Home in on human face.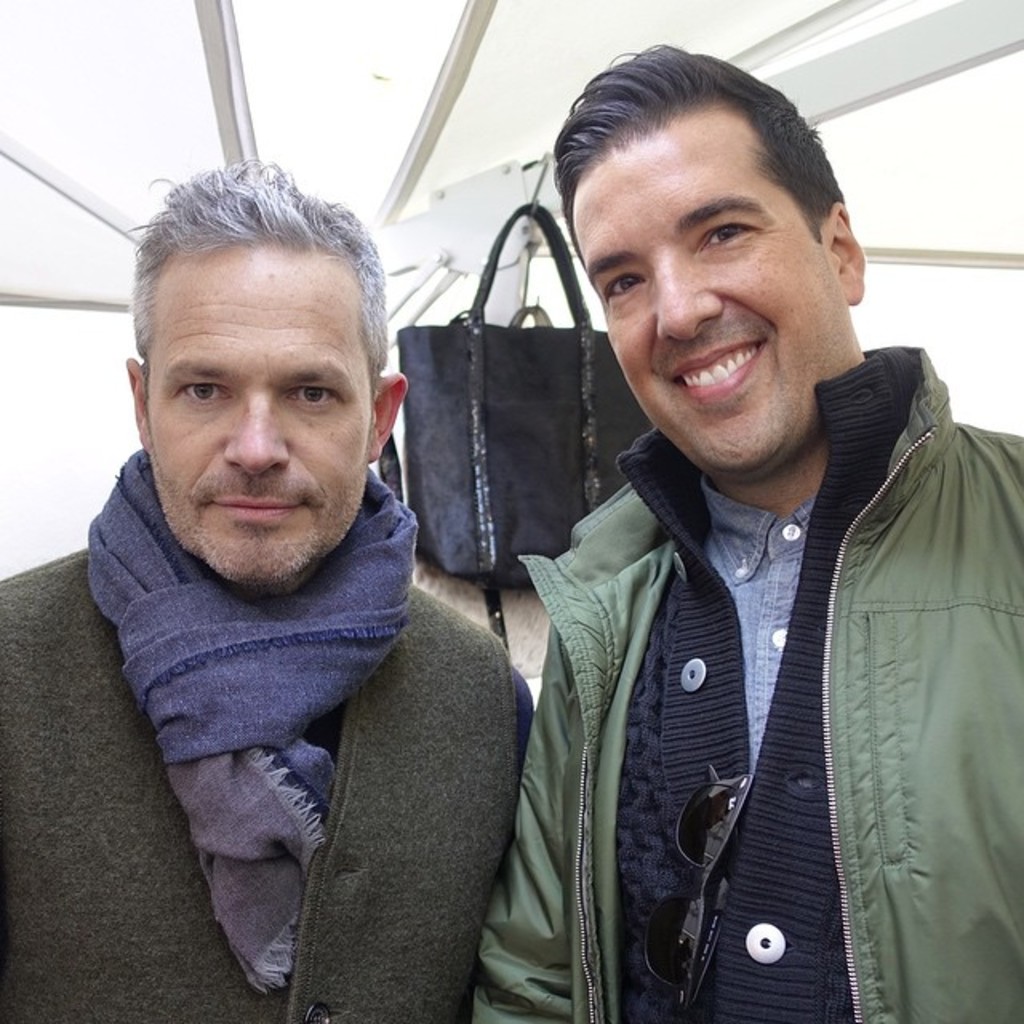
Homed in at <region>555, 117, 840, 480</region>.
